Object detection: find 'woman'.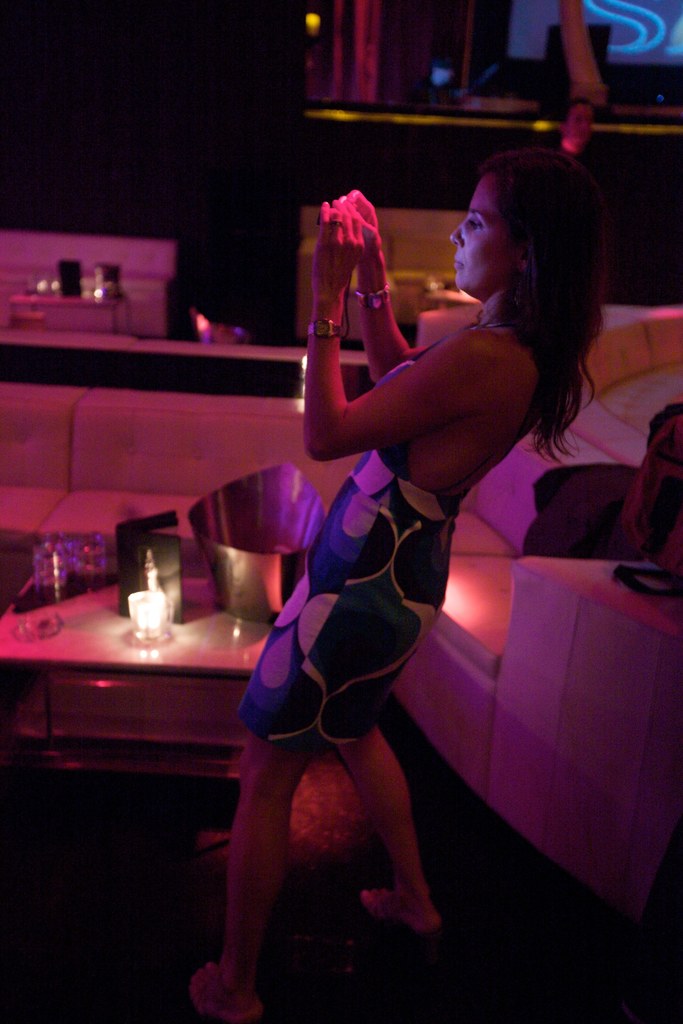
left=170, top=137, right=627, bottom=1023.
